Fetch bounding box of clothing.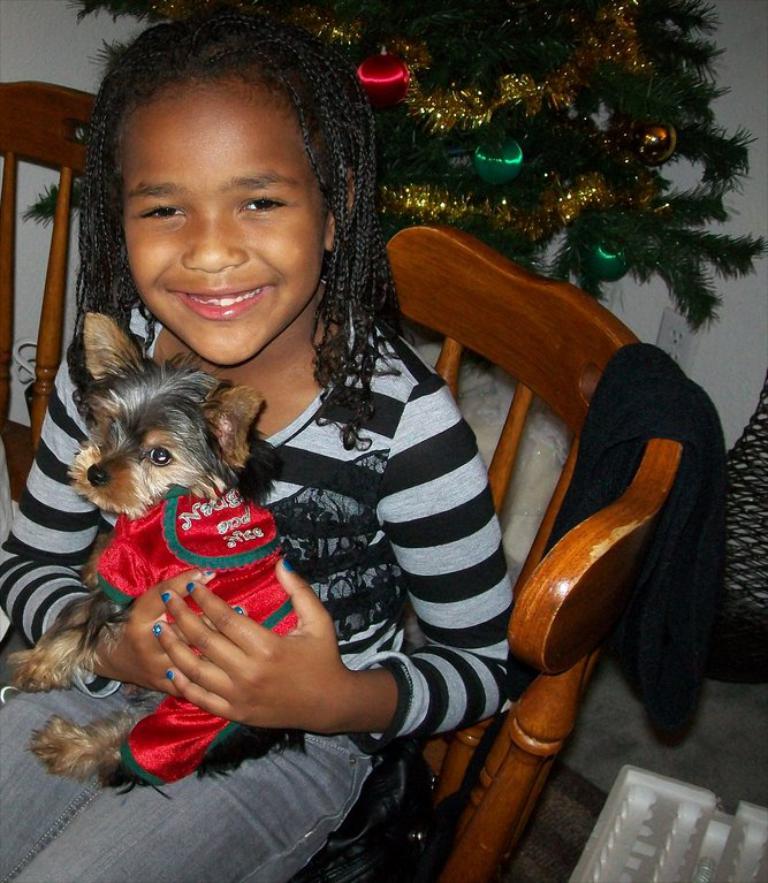
Bbox: crop(0, 319, 516, 882).
